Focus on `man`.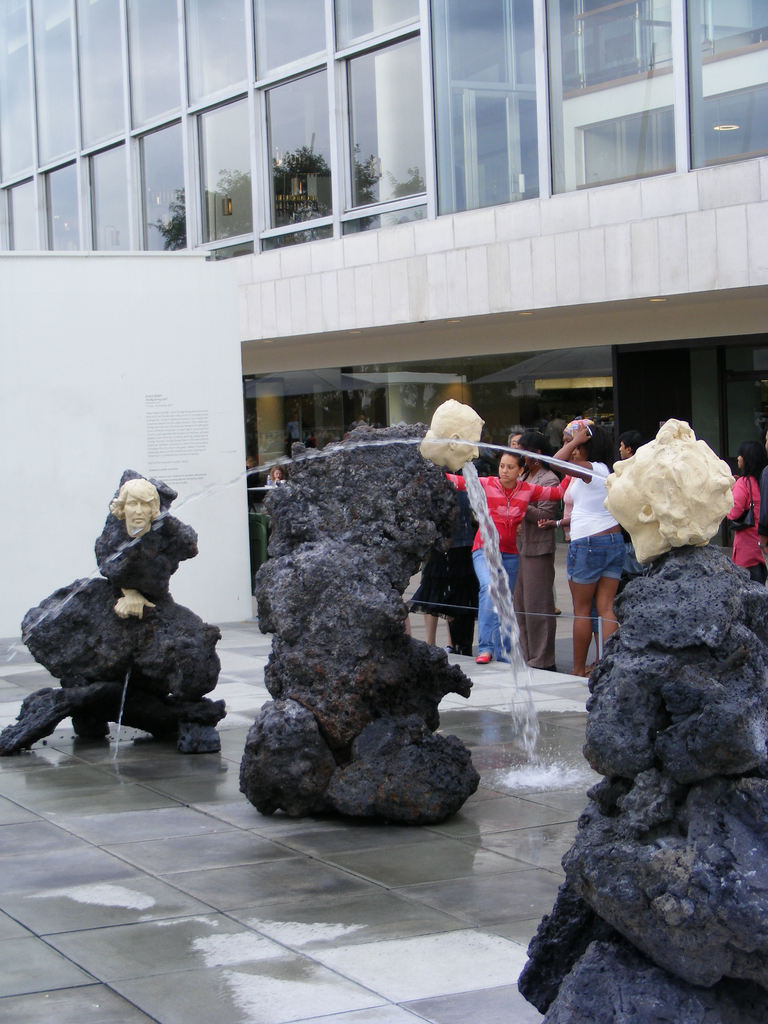
Focused at locate(113, 481, 170, 526).
